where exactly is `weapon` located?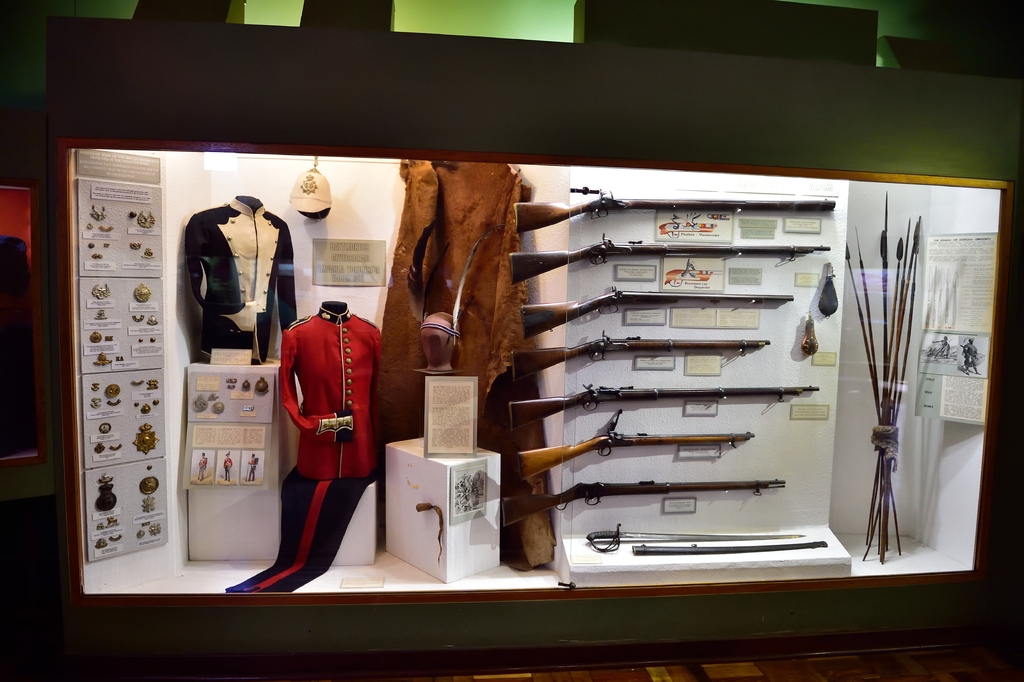
Its bounding box is 871 215 910 546.
